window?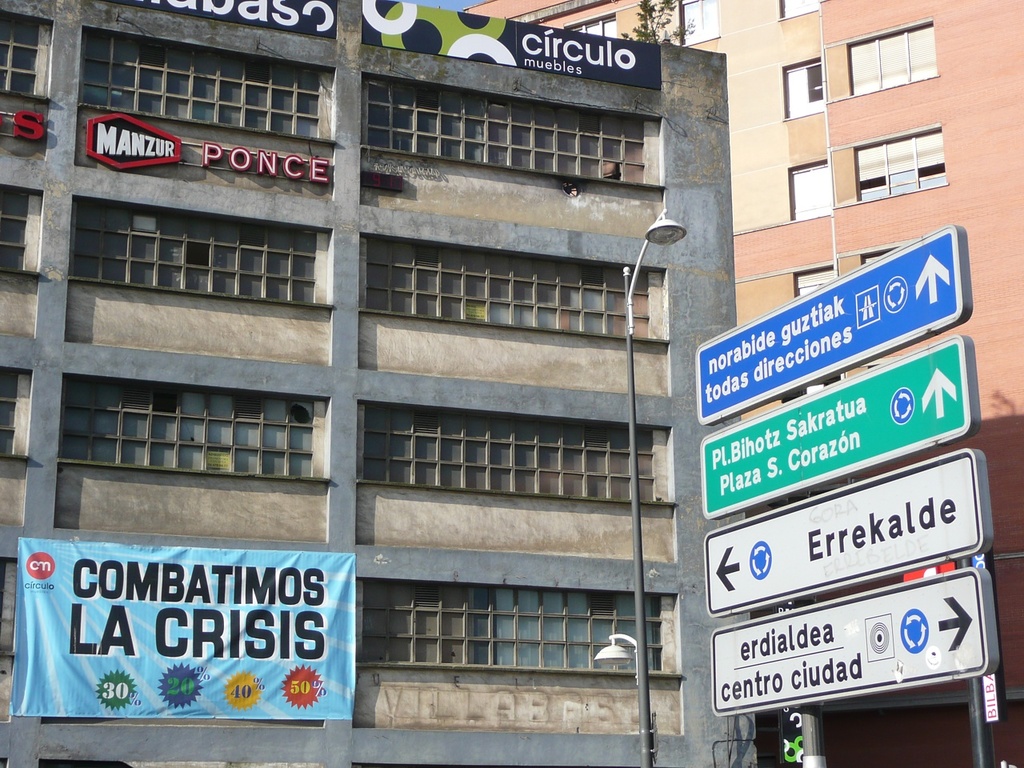
bbox(73, 198, 338, 304)
